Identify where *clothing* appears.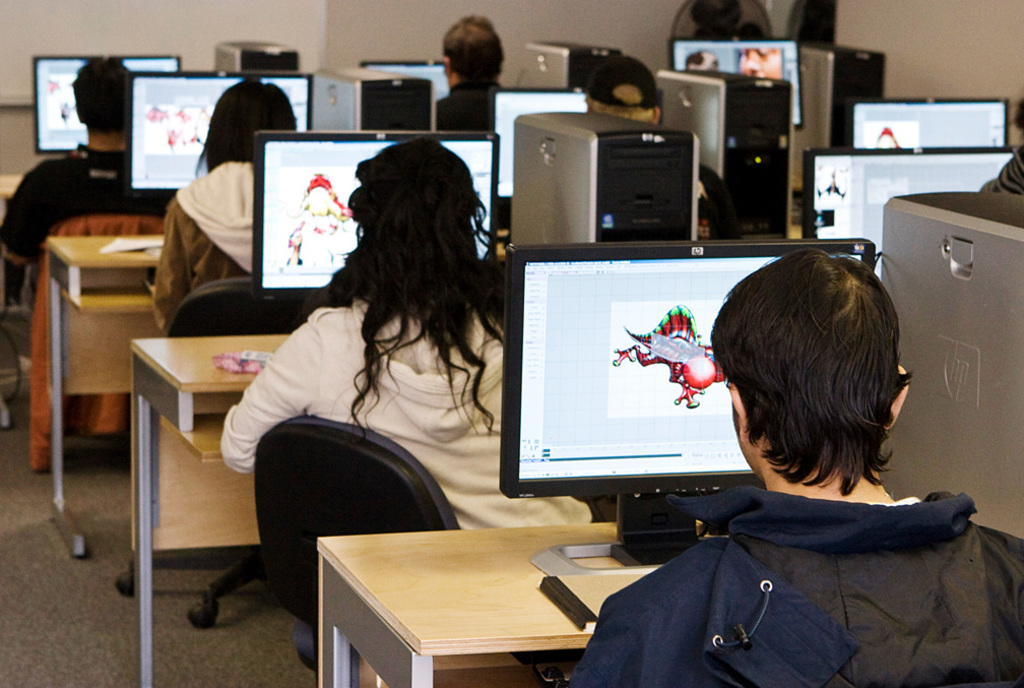
Appears at (215,283,590,536).
